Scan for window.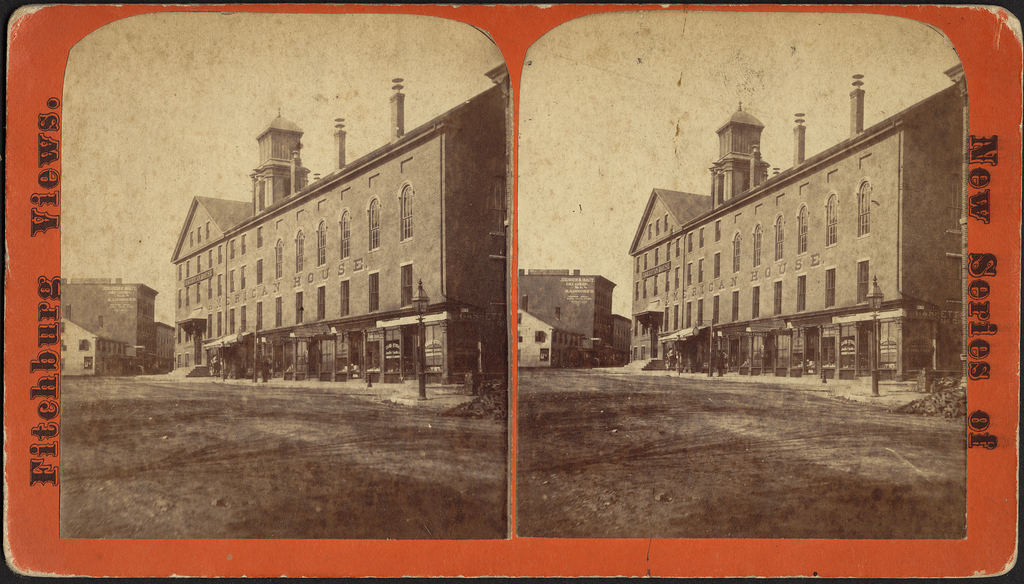
Scan result: 731:291:739:321.
